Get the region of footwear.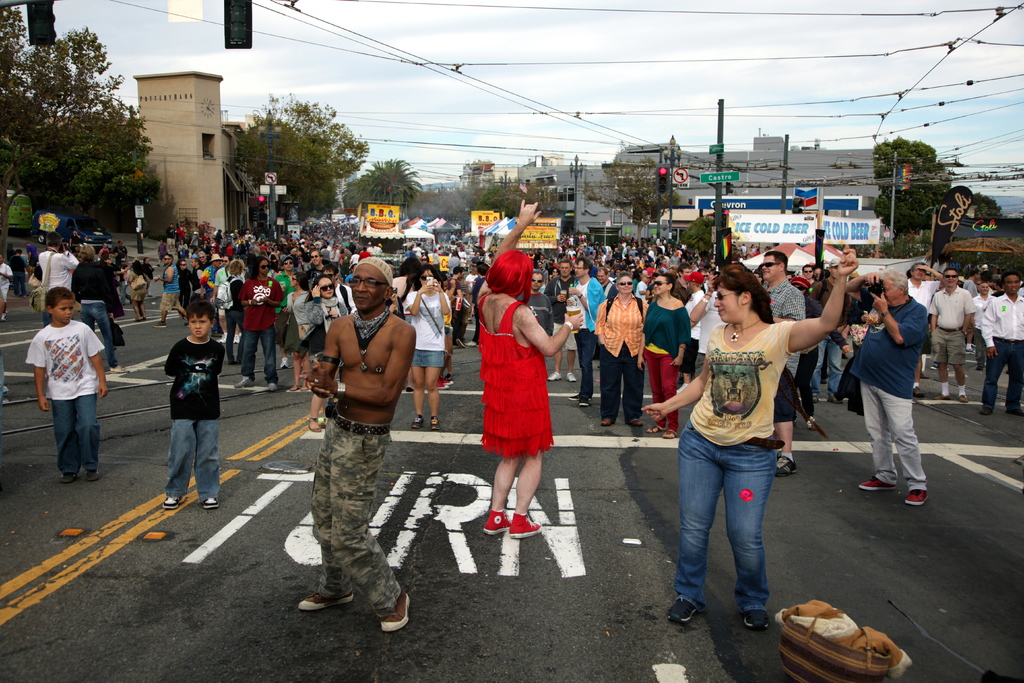
locate(561, 366, 577, 386).
